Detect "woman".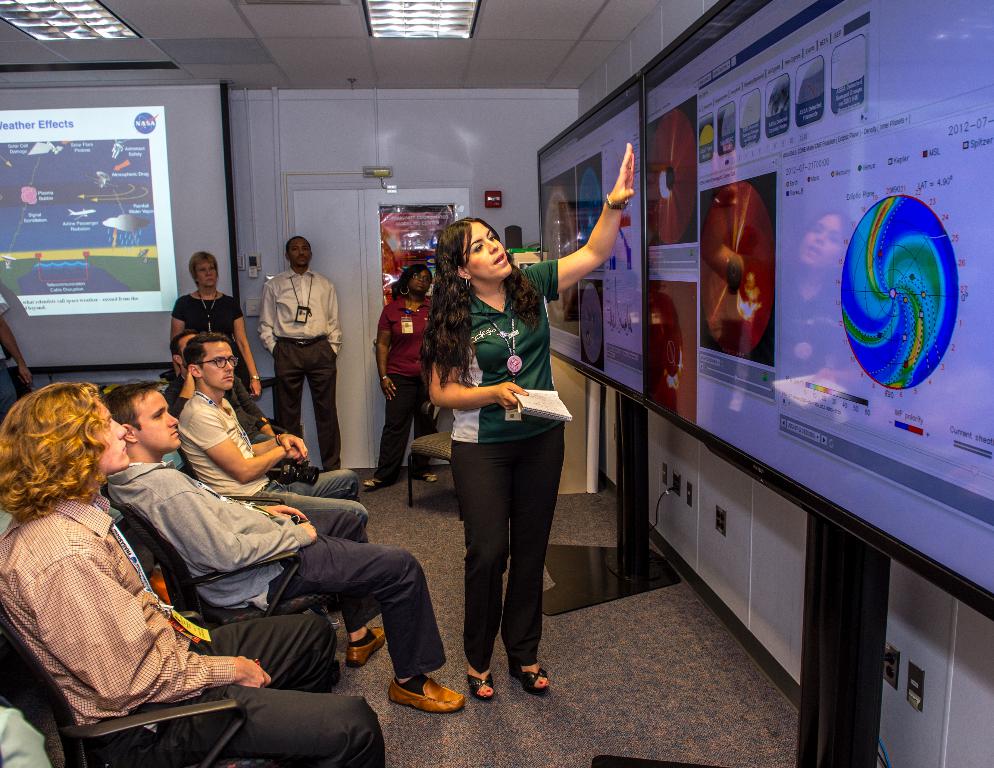
Detected at (414,196,581,698).
